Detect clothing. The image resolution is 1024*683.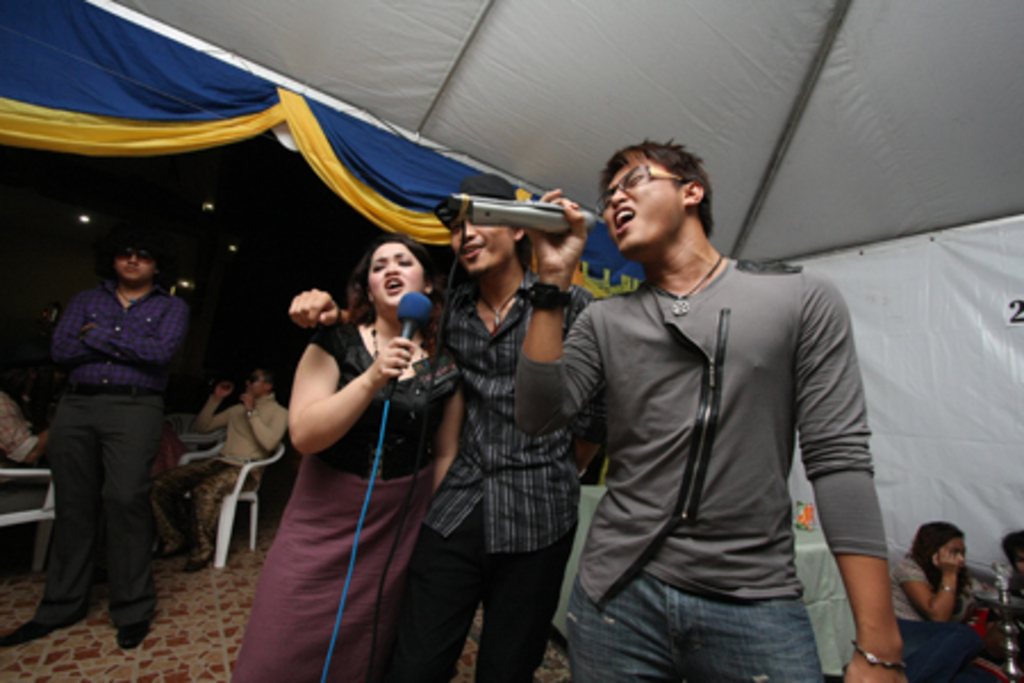
[left=887, top=553, right=978, bottom=681].
